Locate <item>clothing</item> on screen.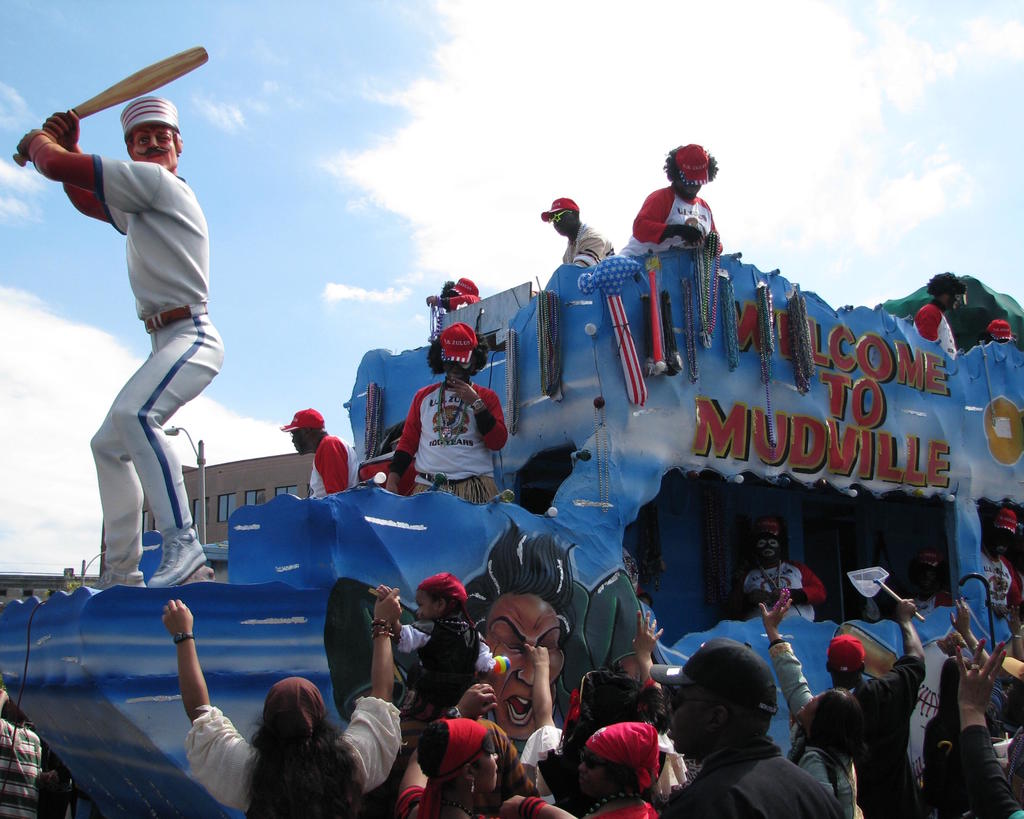
On screen at bbox(976, 555, 1021, 615).
